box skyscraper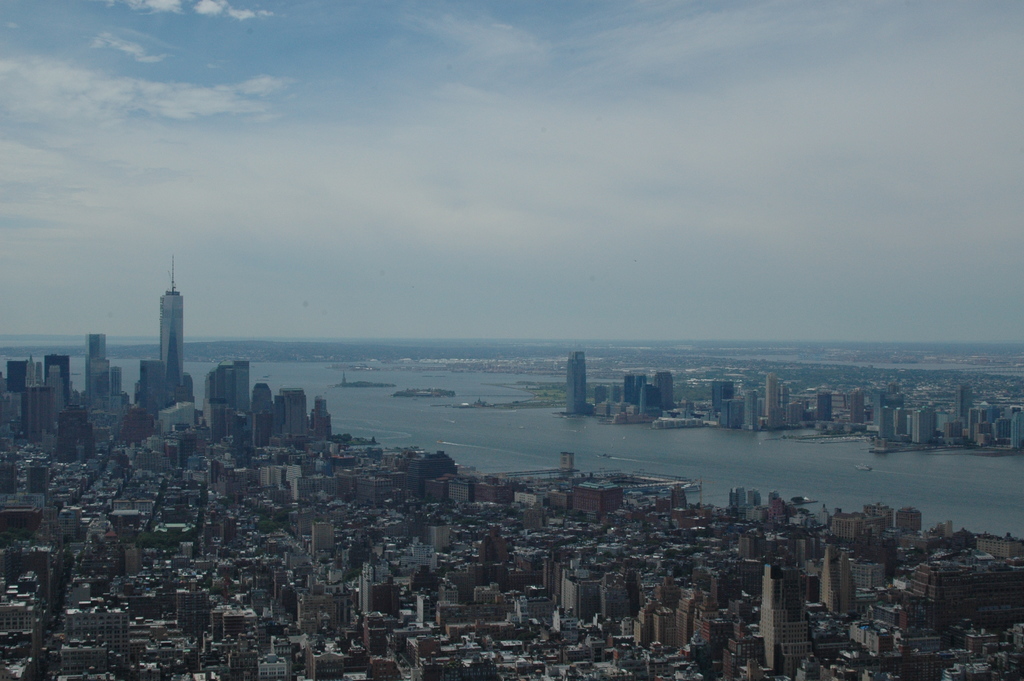
BBox(922, 406, 940, 442)
